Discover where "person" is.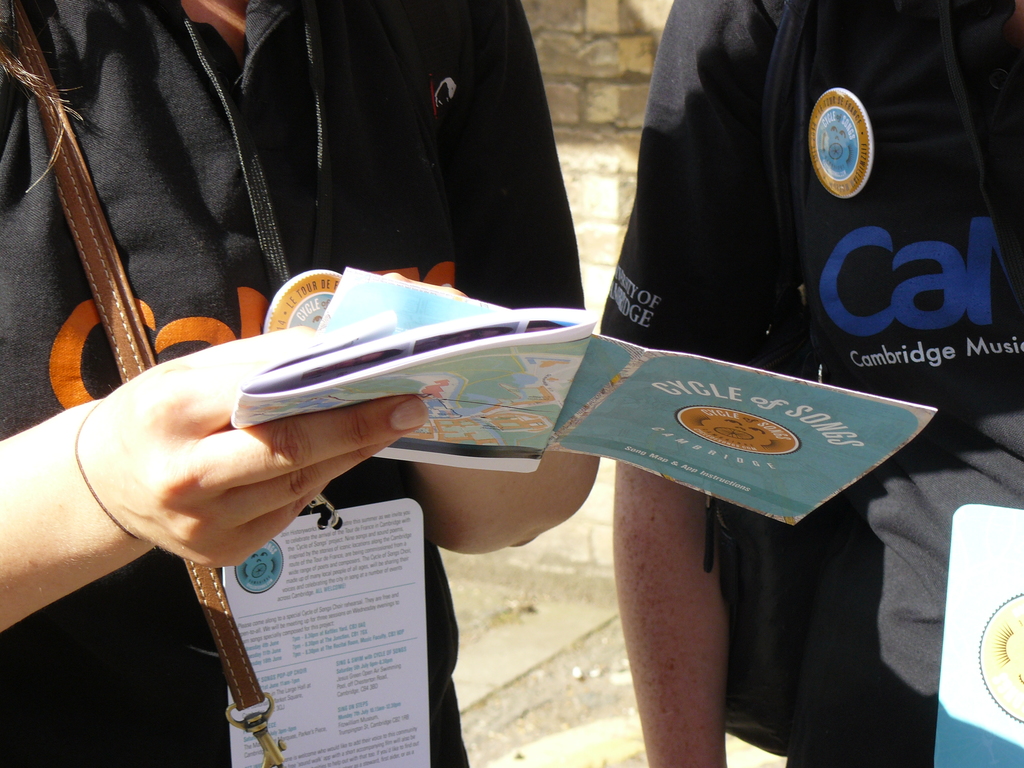
Discovered at [x1=0, y1=0, x2=586, y2=767].
